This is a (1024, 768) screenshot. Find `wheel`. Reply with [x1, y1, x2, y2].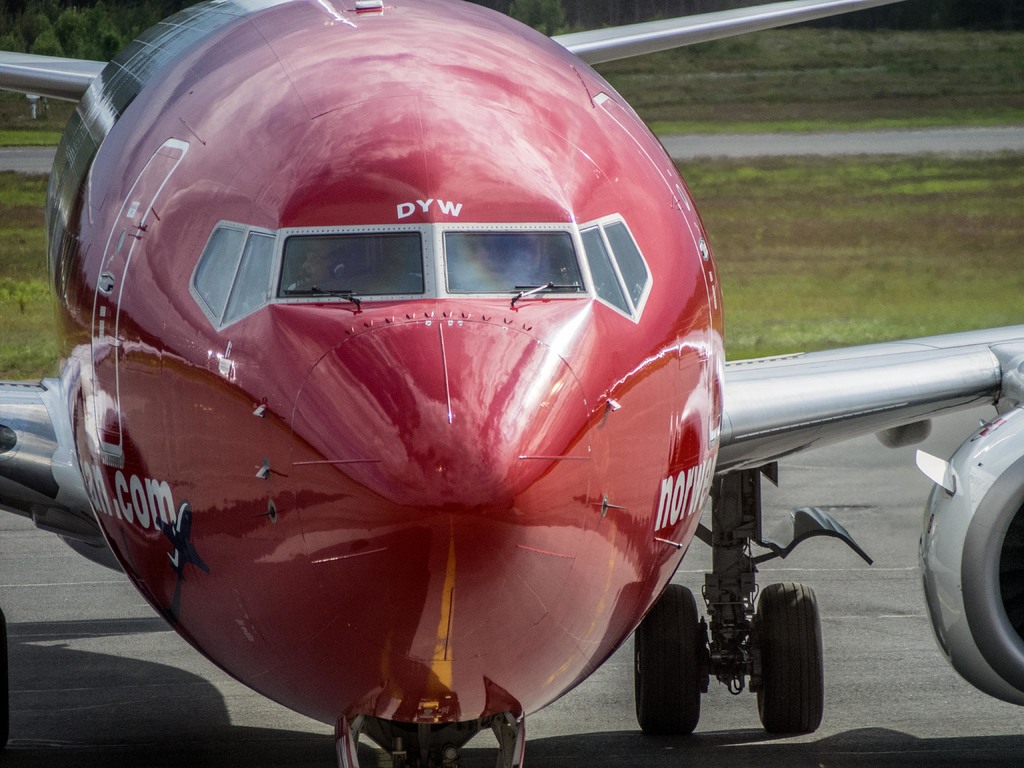
[0, 610, 9, 753].
